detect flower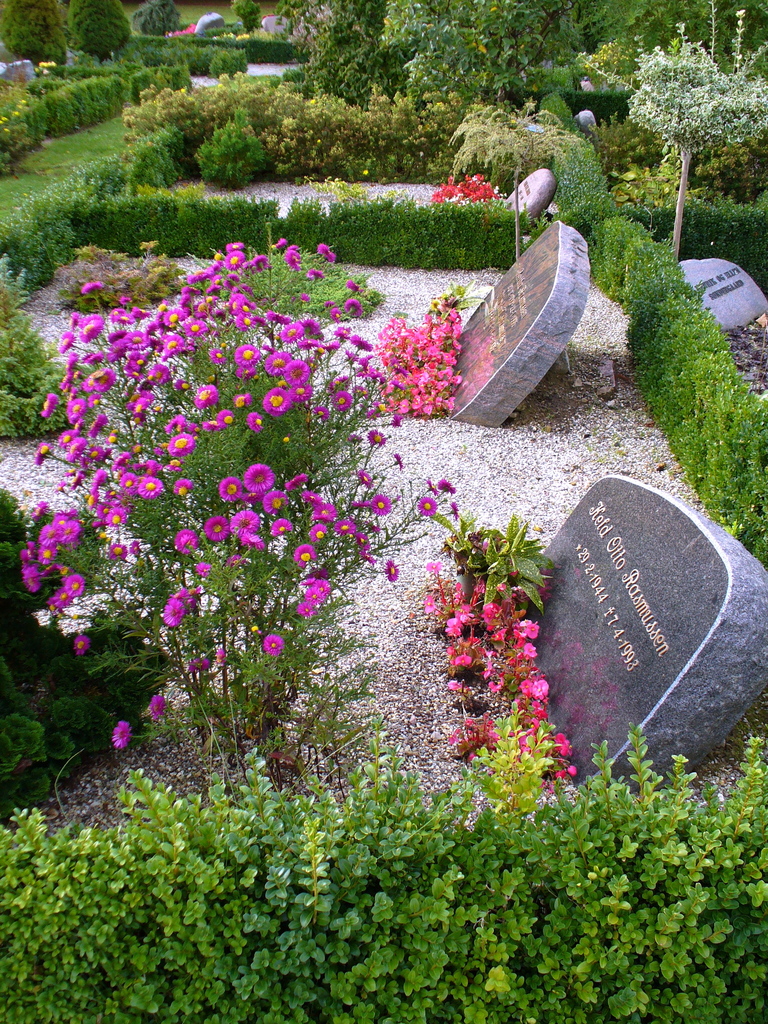
left=302, top=582, right=328, bottom=615
